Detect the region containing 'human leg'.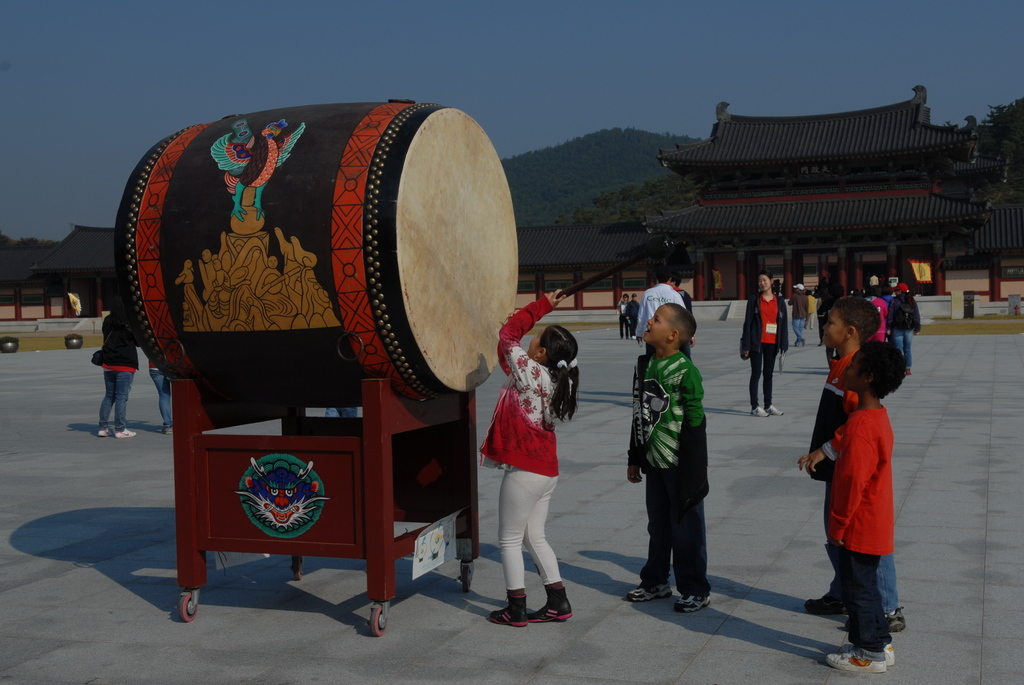
<box>148,365,171,429</box>.
